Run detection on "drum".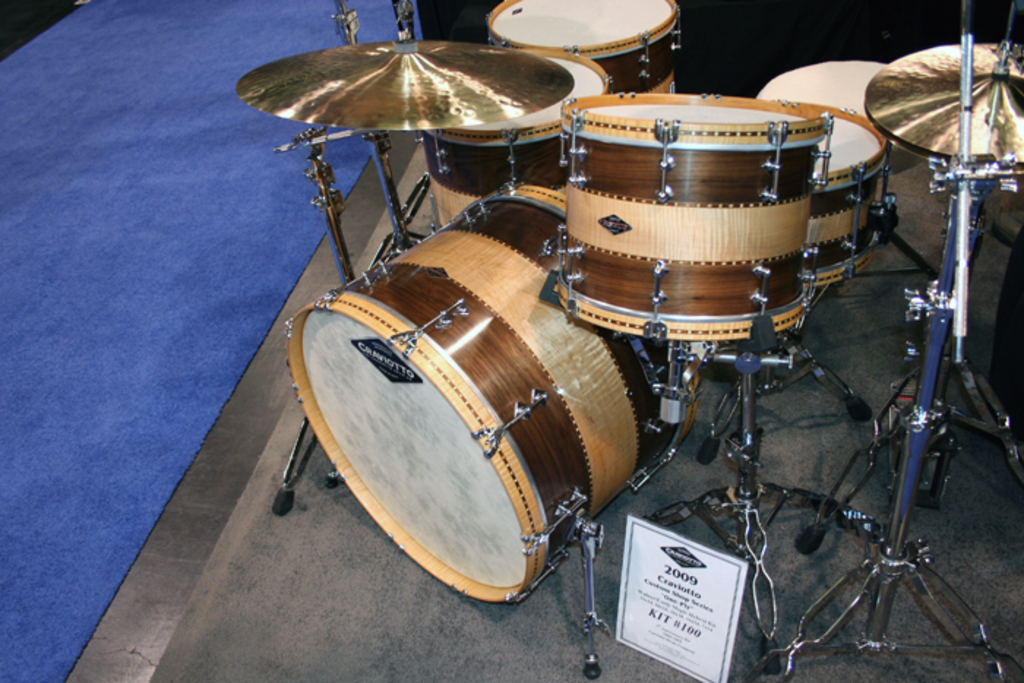
Result: [x1=285, y1=181, x2=699, y2=603].
